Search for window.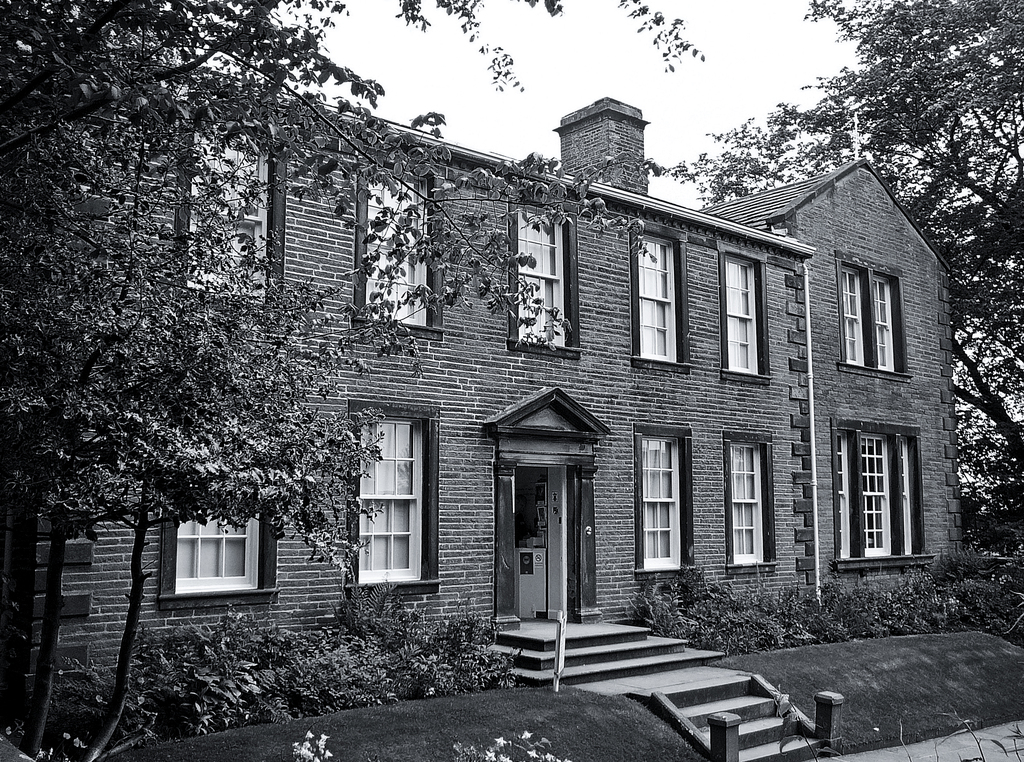
Found at box(726, 432, 772, 573).
